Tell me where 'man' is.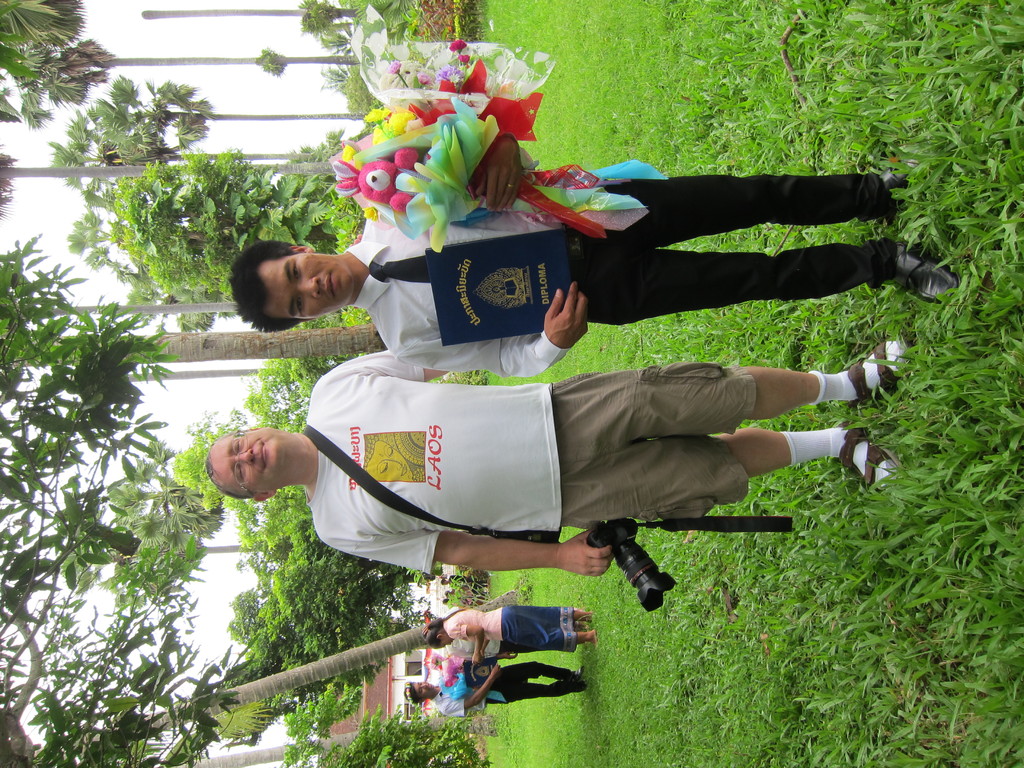
'man' is at (227, 135, 959, 379).
